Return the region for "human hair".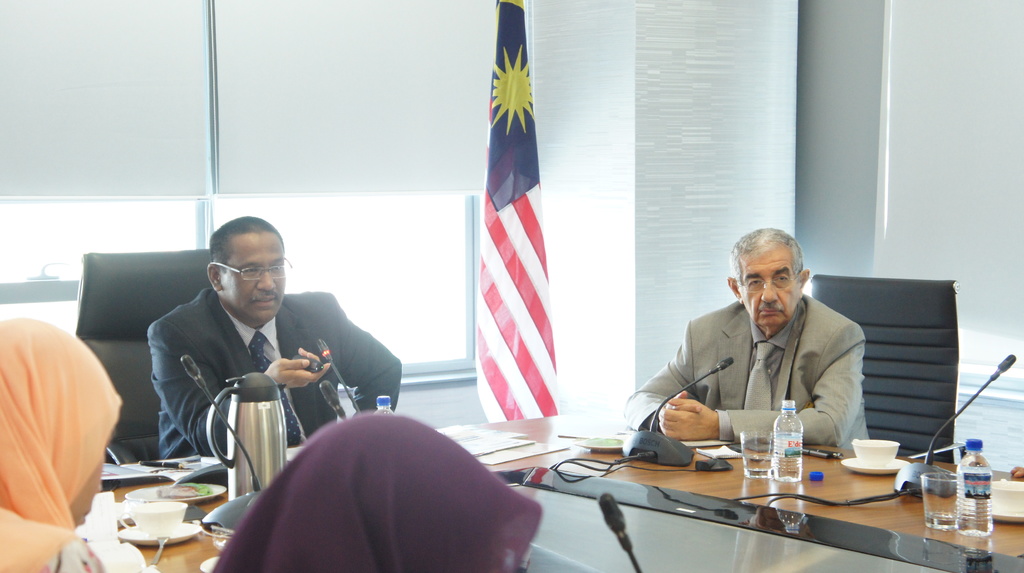
728 224 802 287.
